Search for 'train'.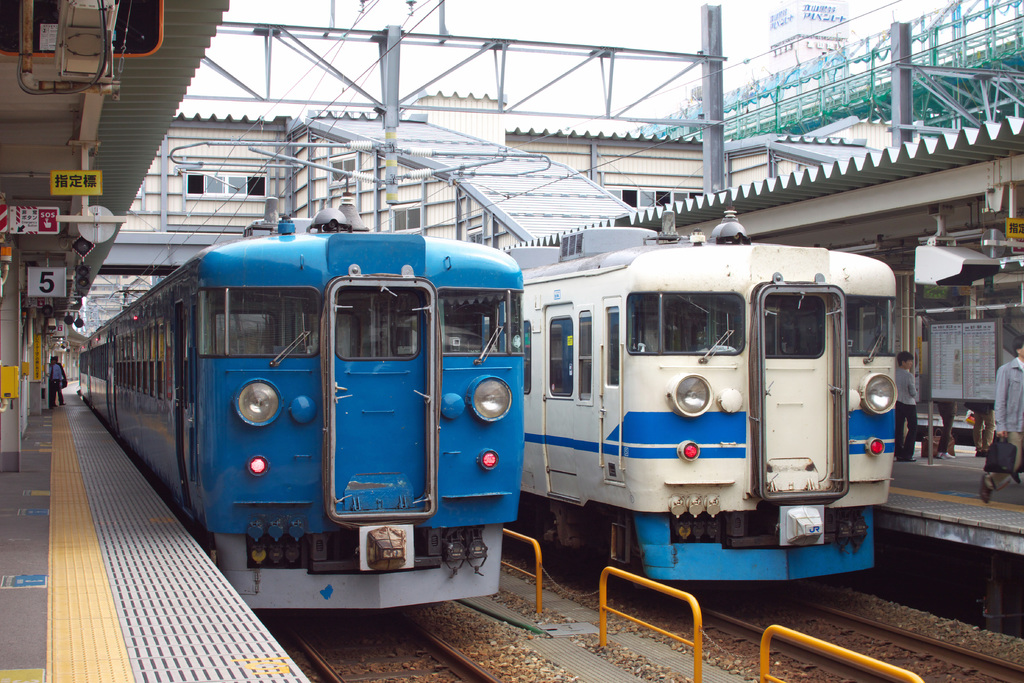
Found at locate(76, 204, 522, 610).
